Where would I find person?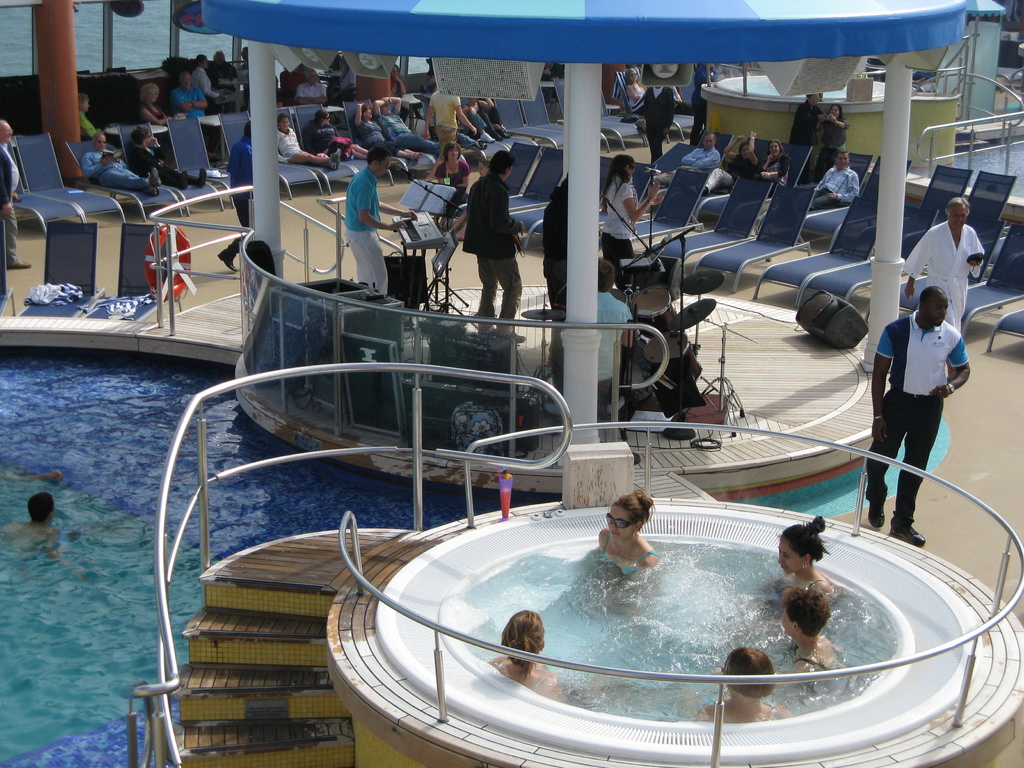
At [351, 101, 423, 159].
